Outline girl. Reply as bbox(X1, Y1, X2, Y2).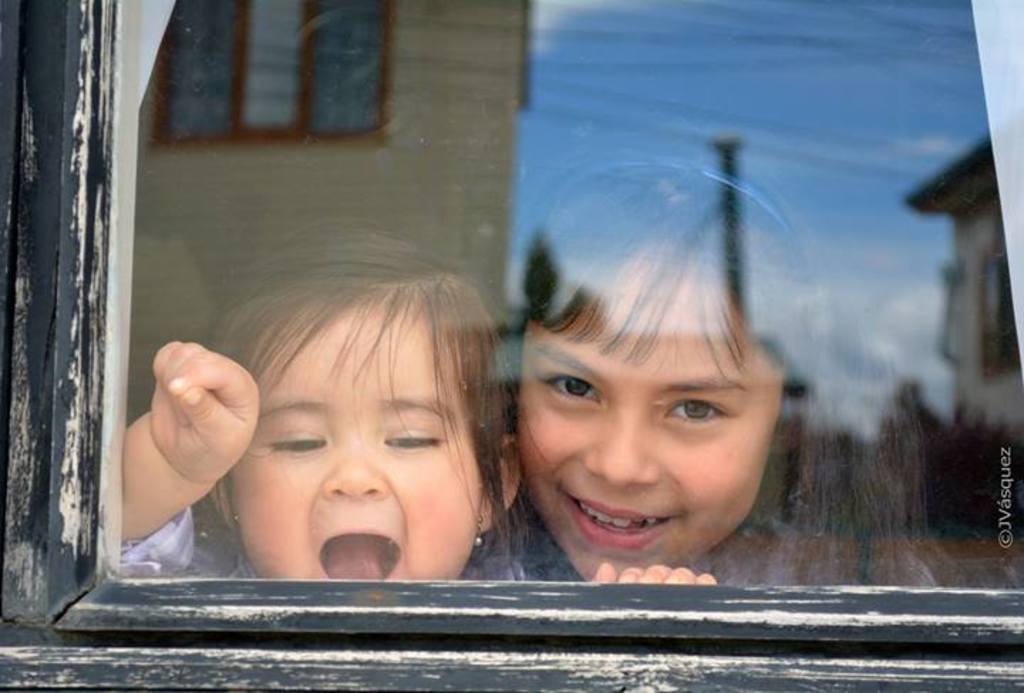
bbox(124, 218, 522, 582).
